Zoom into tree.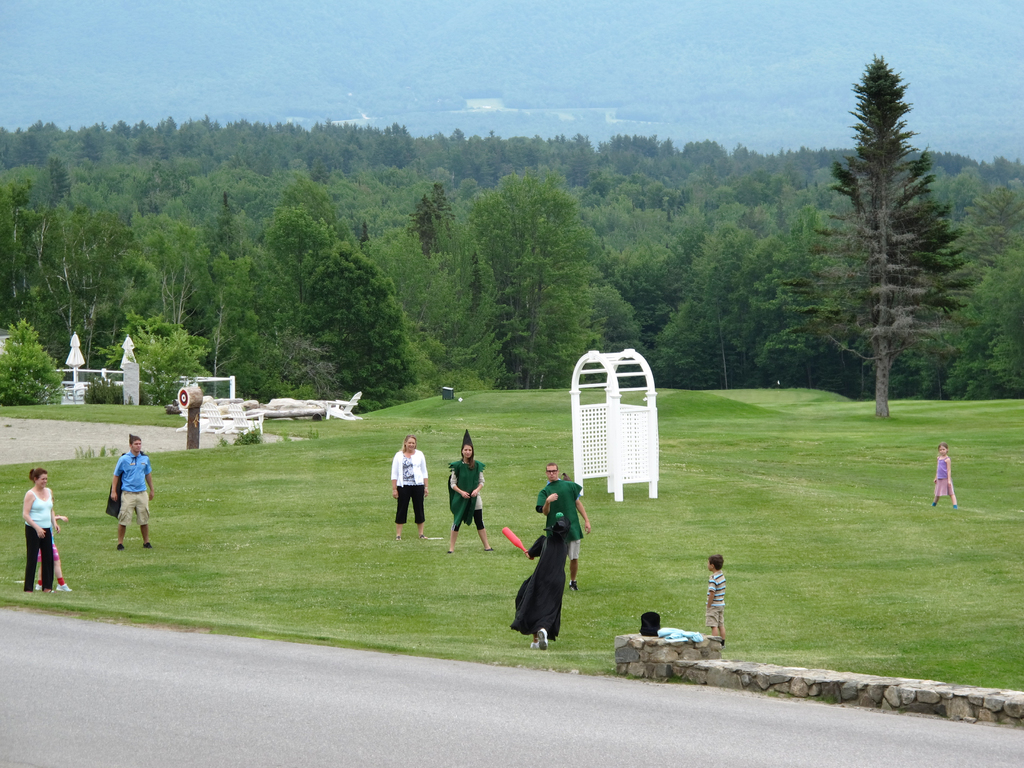
Zoom target: bbox(810, 54, 972, 424).
